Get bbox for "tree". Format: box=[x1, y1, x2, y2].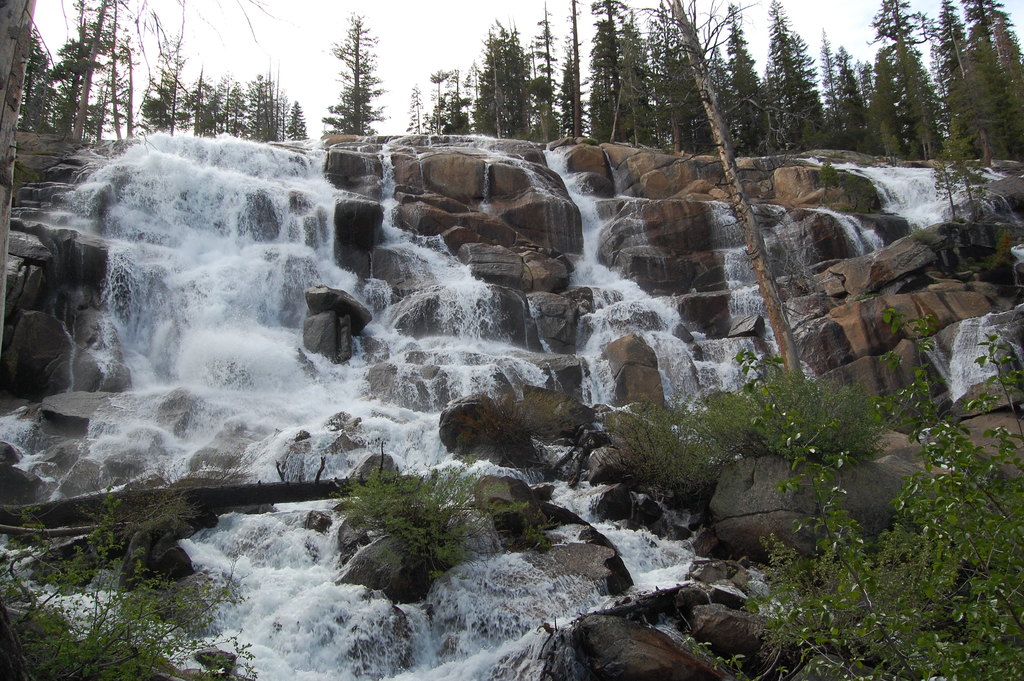
box=[316, 29, 392, 141].
